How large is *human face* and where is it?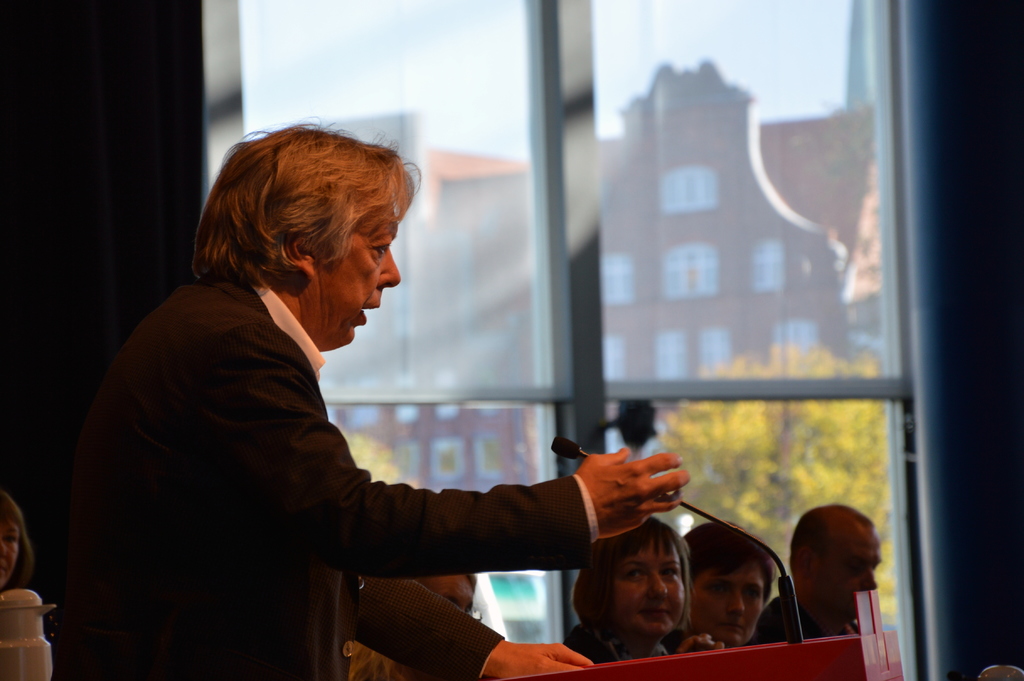
Bounding box: 689 560 767 650.
